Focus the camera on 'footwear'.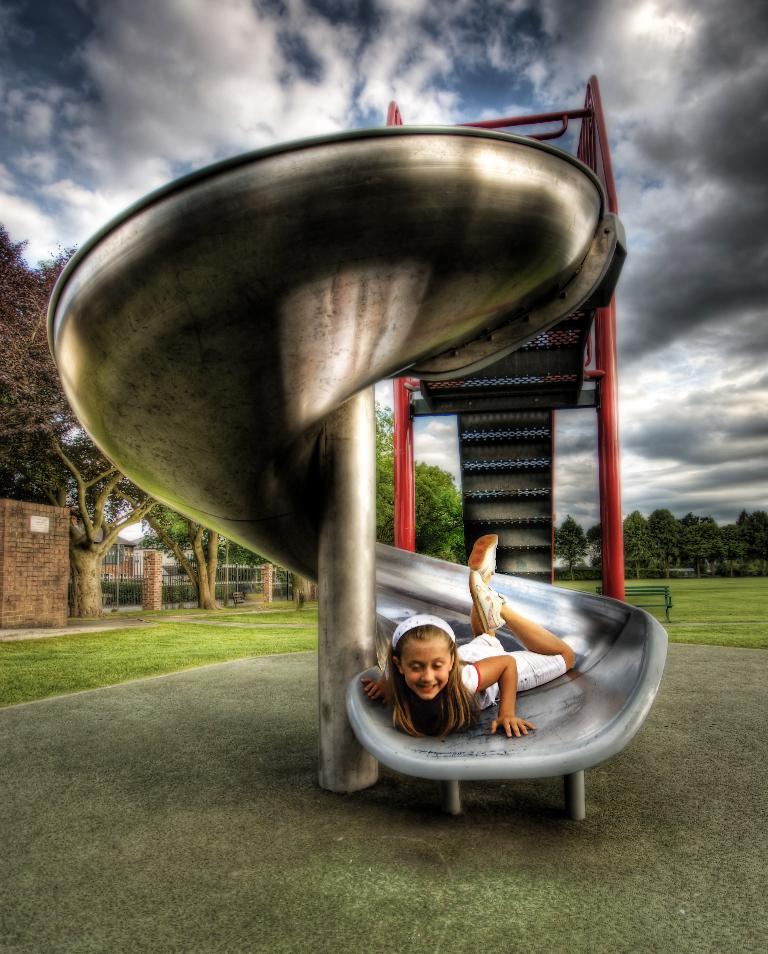
Focus region: [left=467, top=566, right=508, bottom=633].
